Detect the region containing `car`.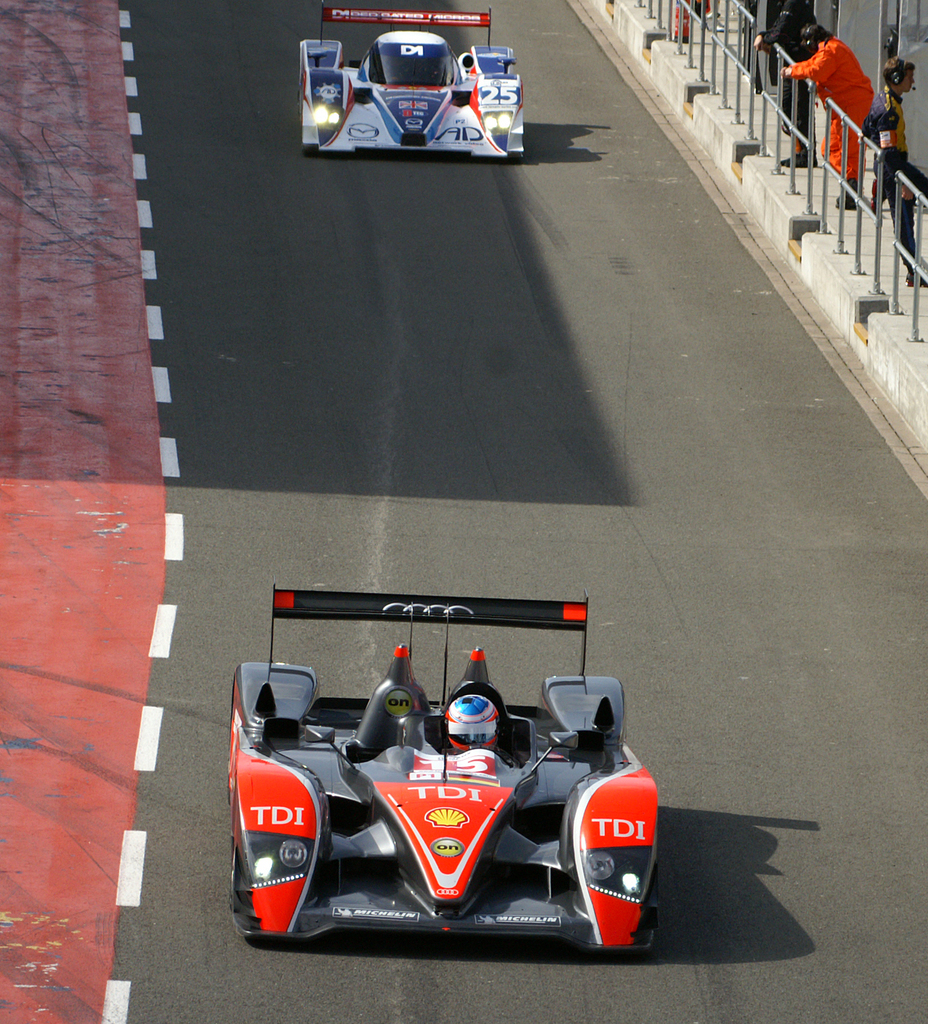
select_region(296, 0, 520, 154).
